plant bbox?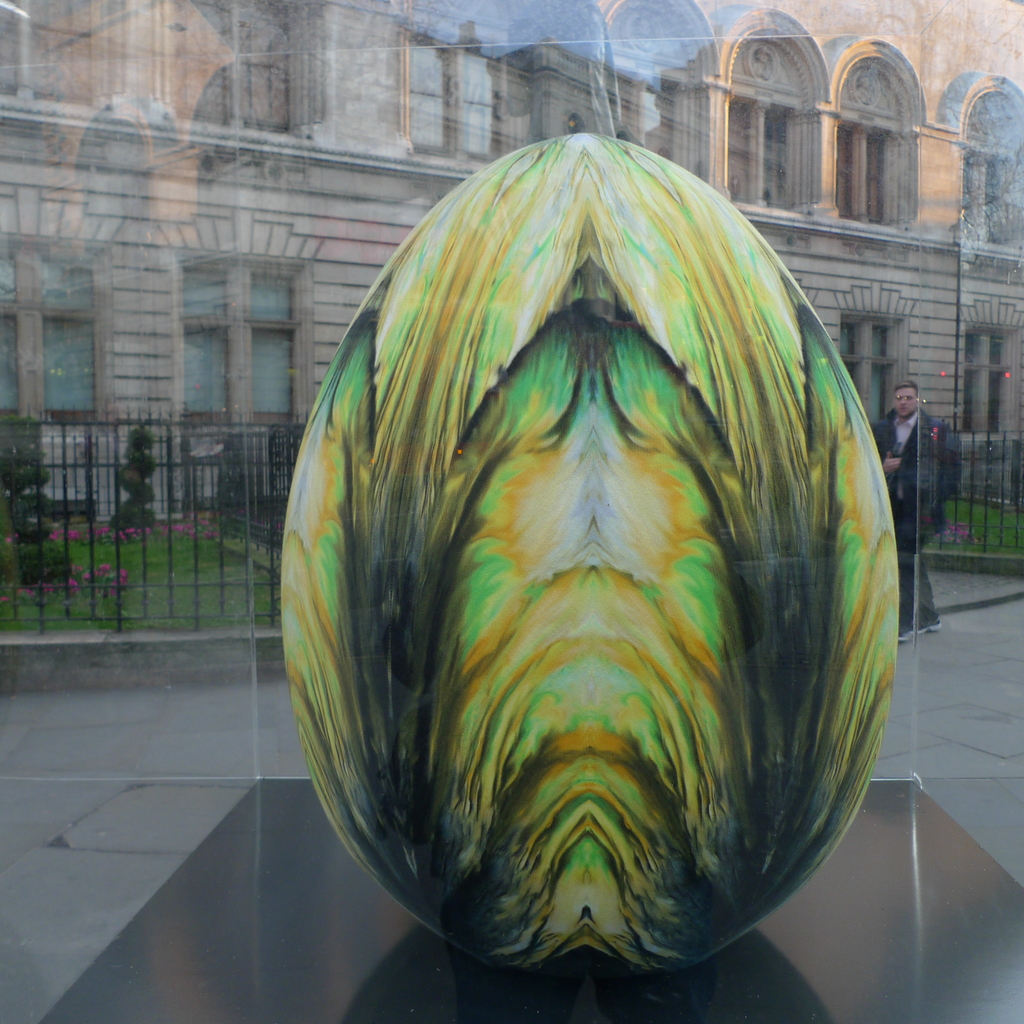
box=[116, 419, 158, 531]
